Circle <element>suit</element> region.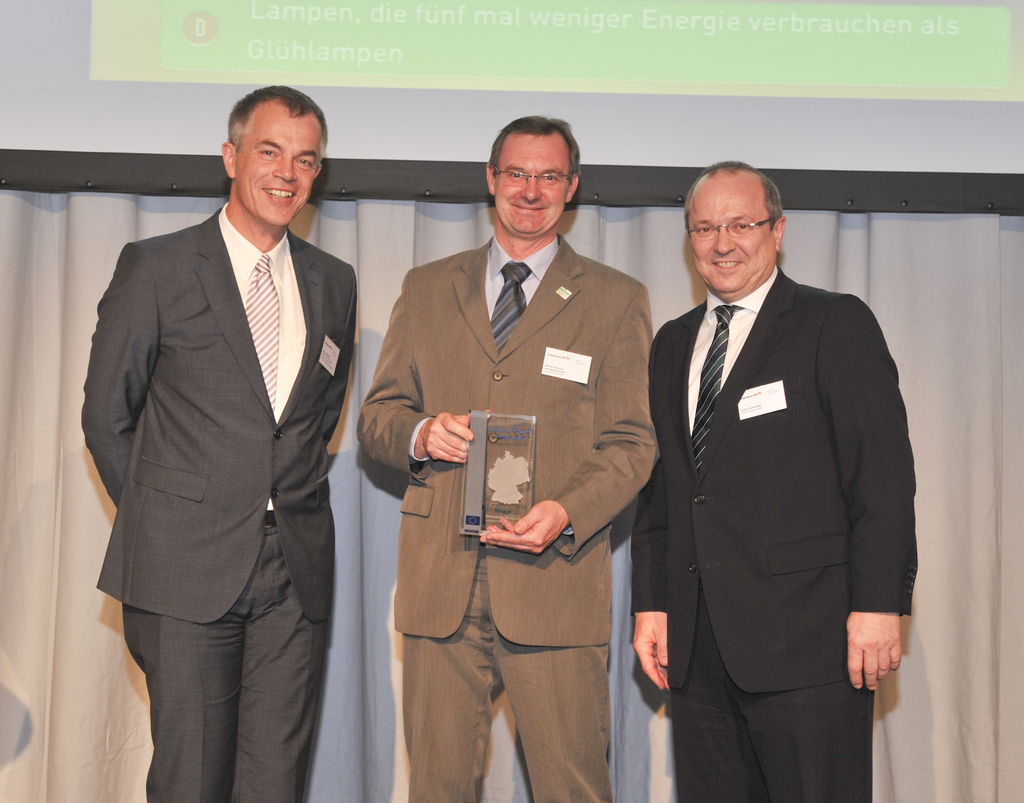
Region: x1=81, y1=200, x2=356, y2=802.
